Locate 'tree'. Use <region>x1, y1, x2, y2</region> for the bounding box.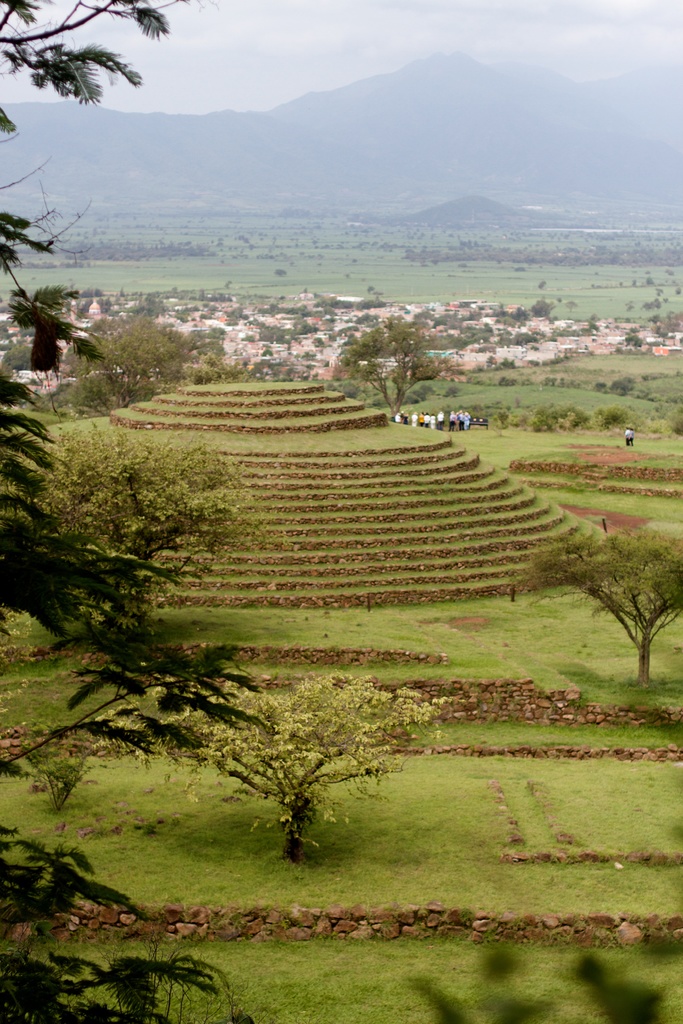
<region>0, 427, 267, 632</region>.
